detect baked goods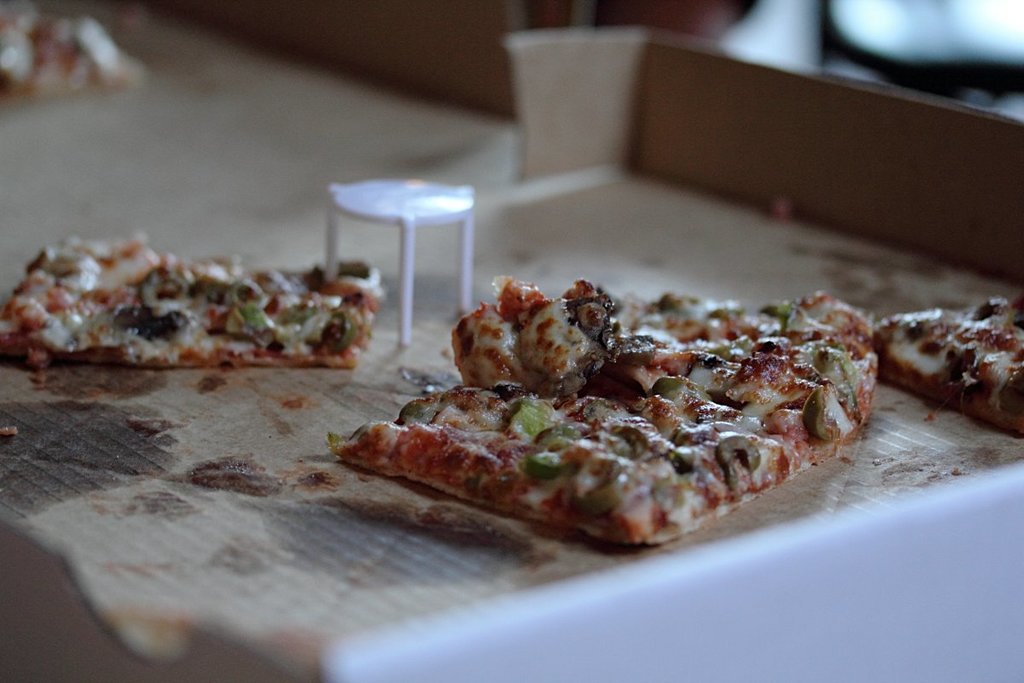
457 269 863 389
